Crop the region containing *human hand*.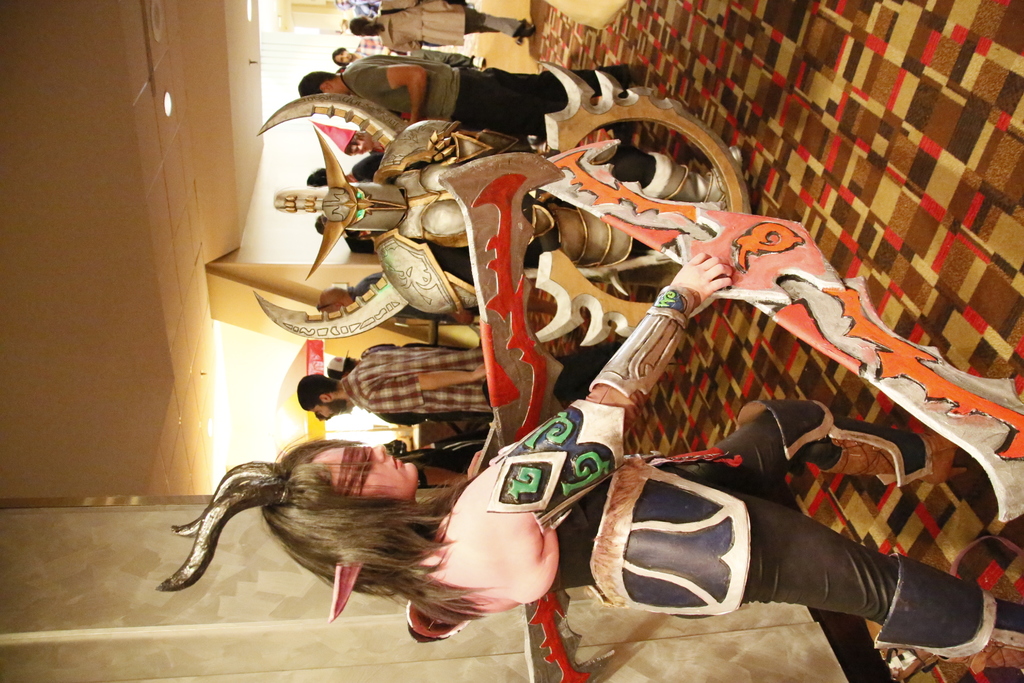
Crop region: <box>671,256,729,299</box>.
